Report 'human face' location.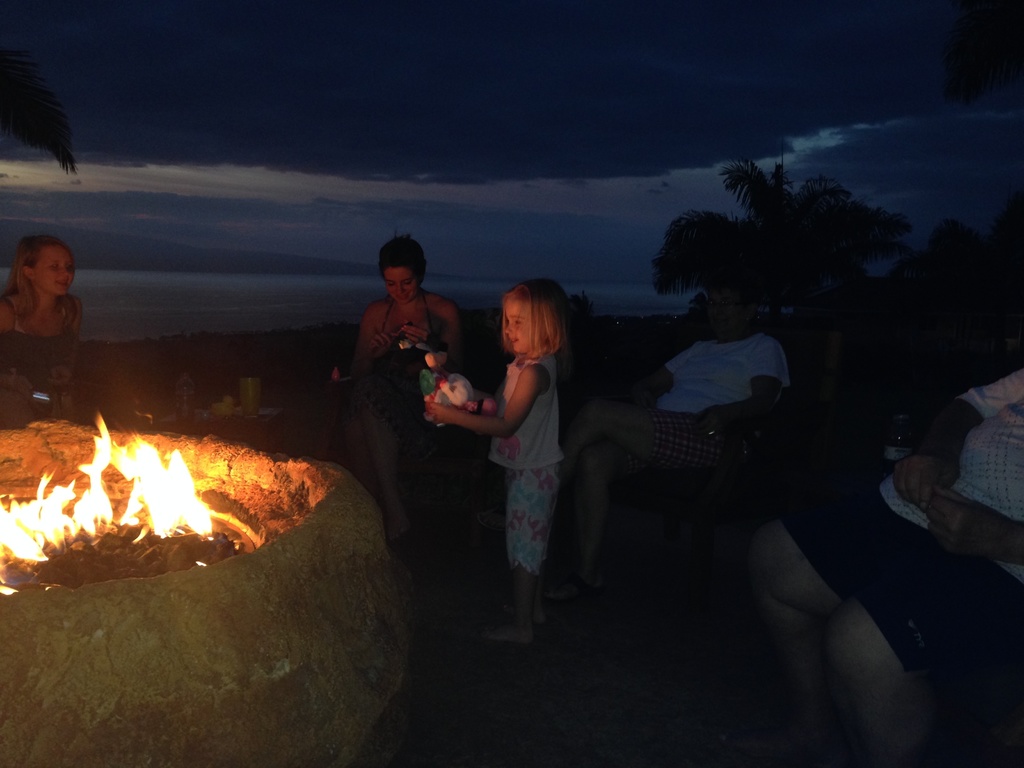
Report: select_region(707, 292, 733, 327).
